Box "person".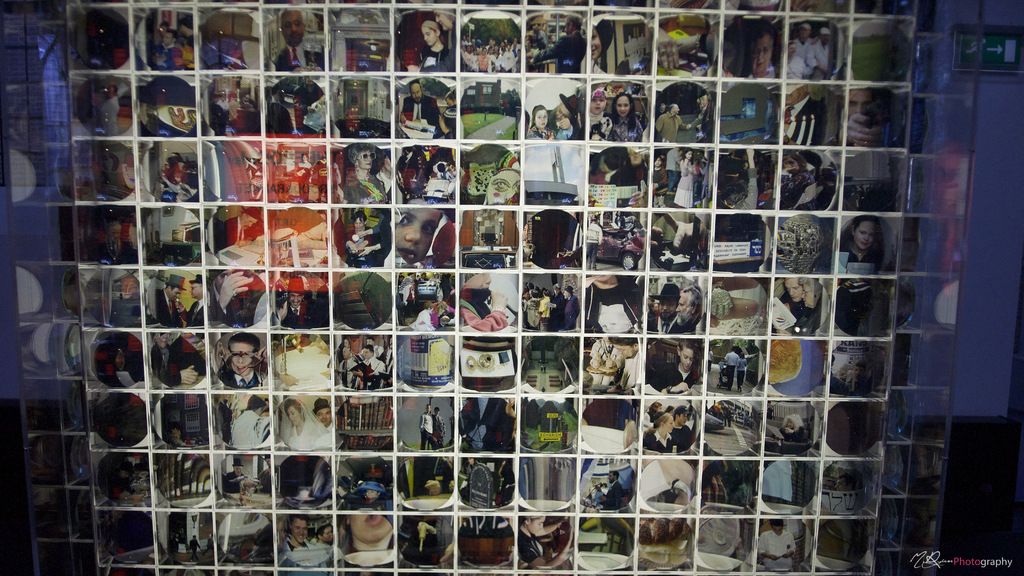
<box>788,43,814,78</box>.
